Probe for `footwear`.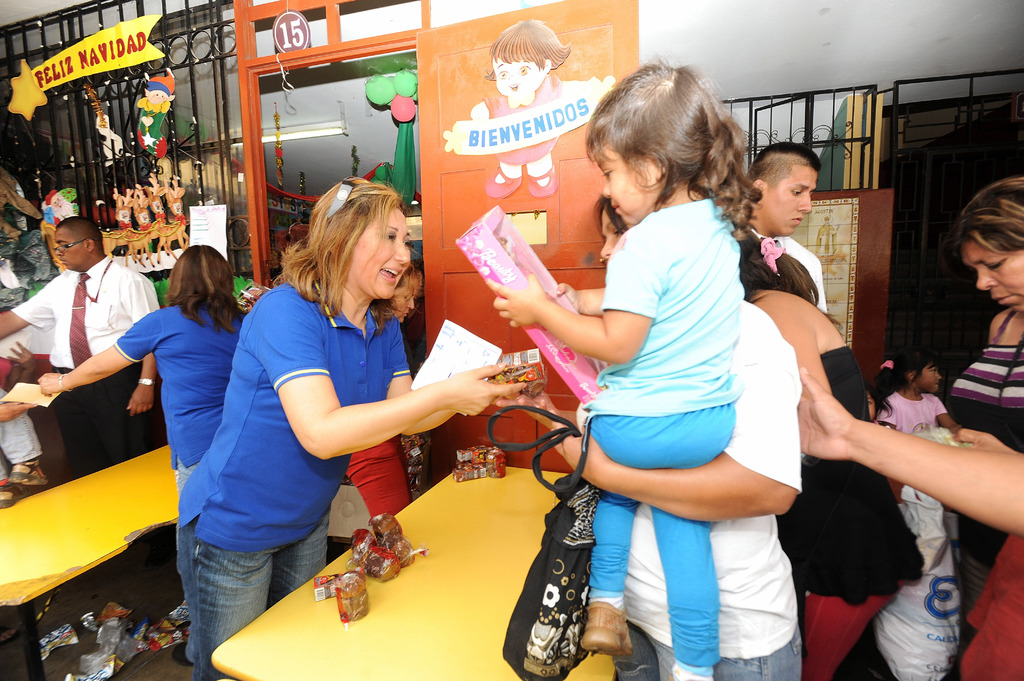
Probe result: region(0, 479, 21, 505).
